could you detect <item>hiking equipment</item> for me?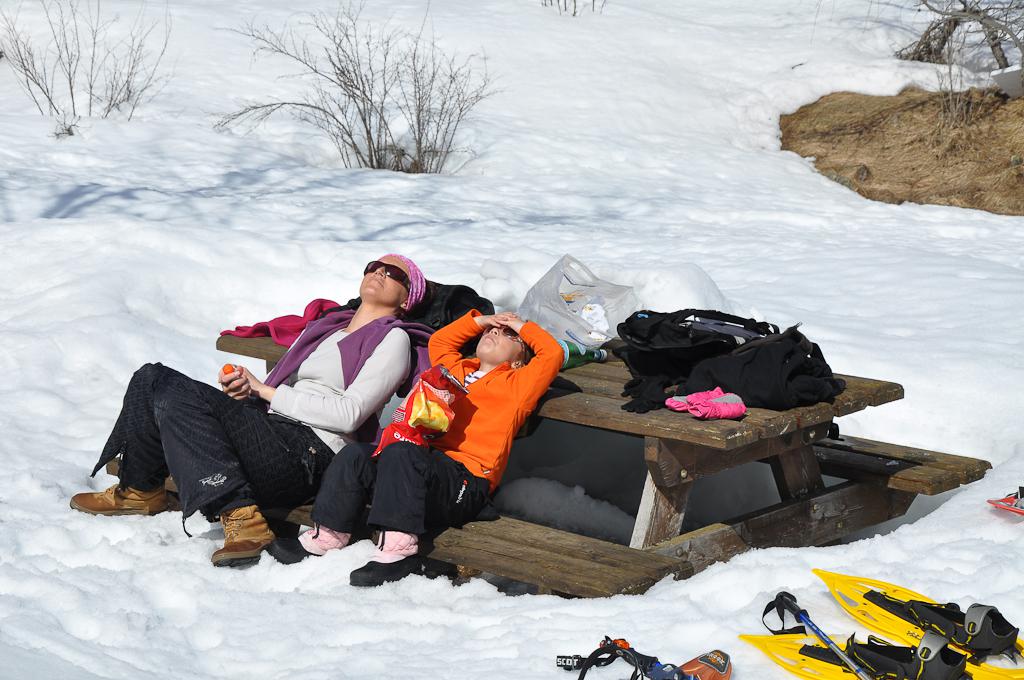
Detection result: <box>607,315,844,411</box>.
